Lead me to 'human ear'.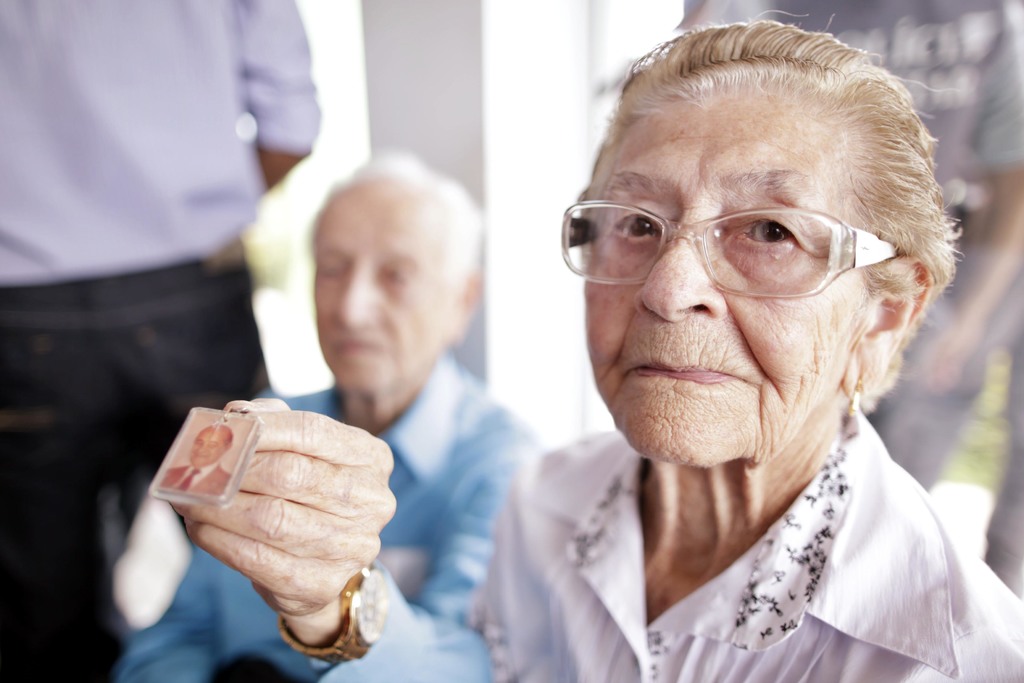
Lead to pyautogui.locateOnScreen(842, 254, 933, 395).
